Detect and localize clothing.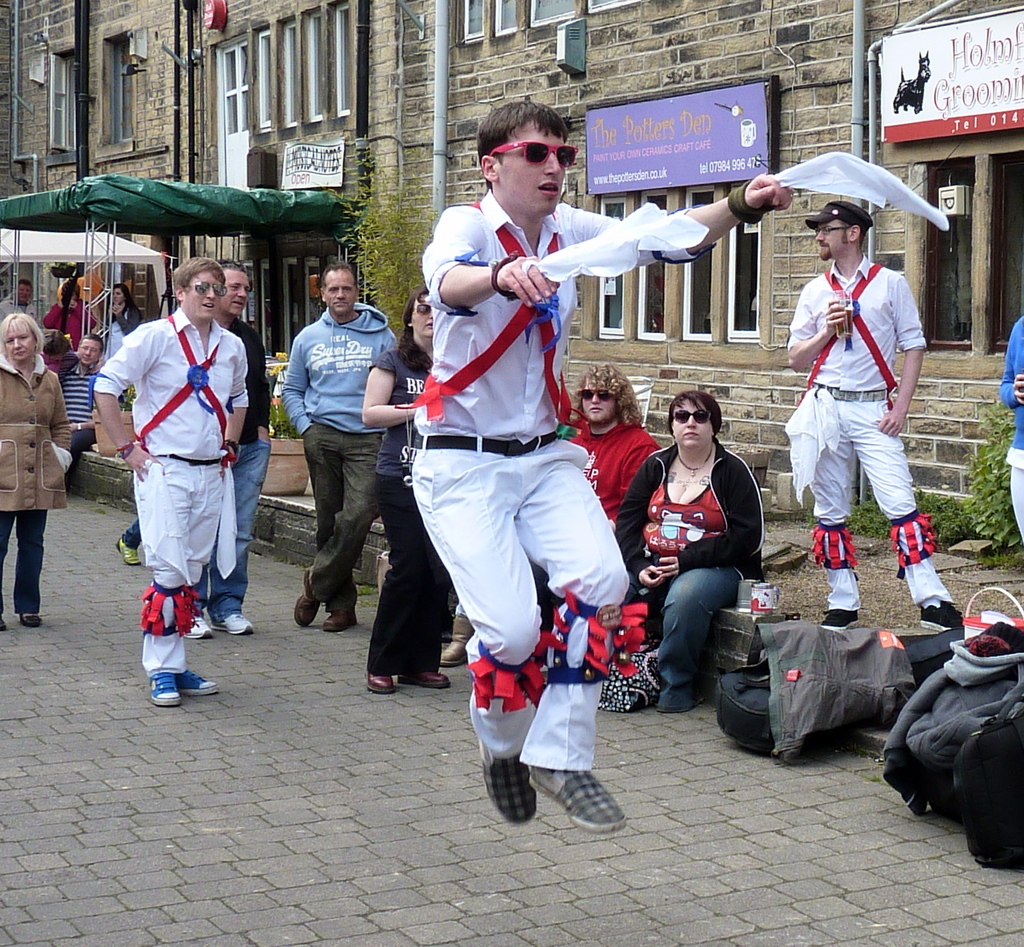
Localized at 995/316/1023/538.
